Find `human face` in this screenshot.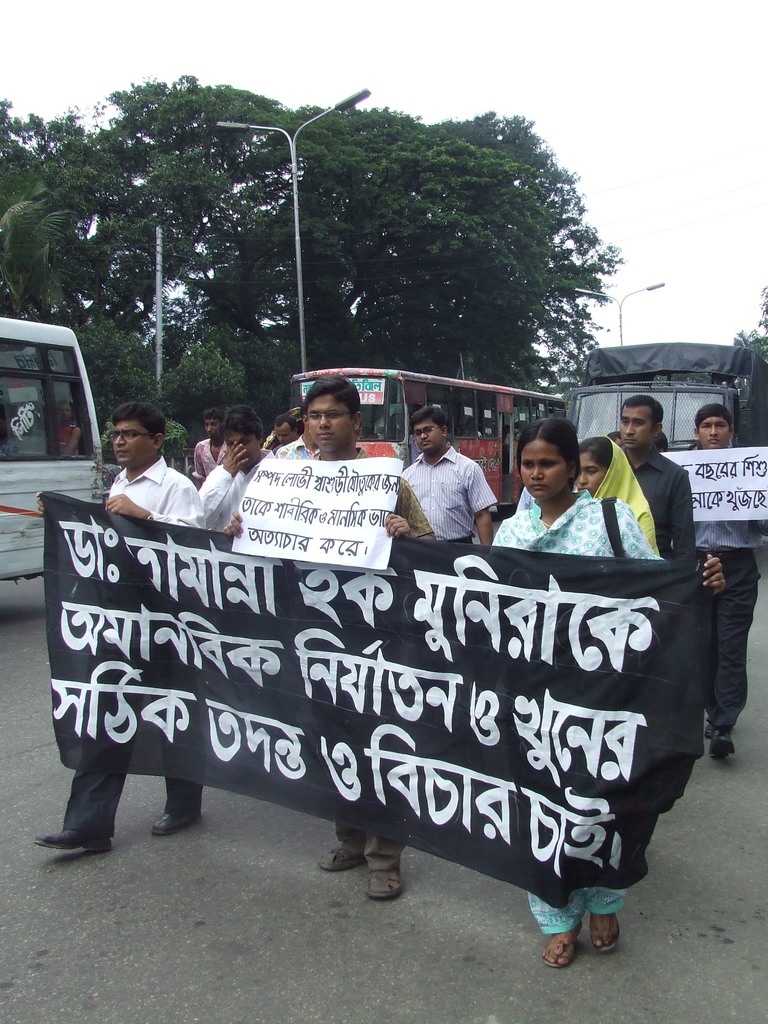
The bounding box for `human face` is box=[701, 412, 733, 445].
